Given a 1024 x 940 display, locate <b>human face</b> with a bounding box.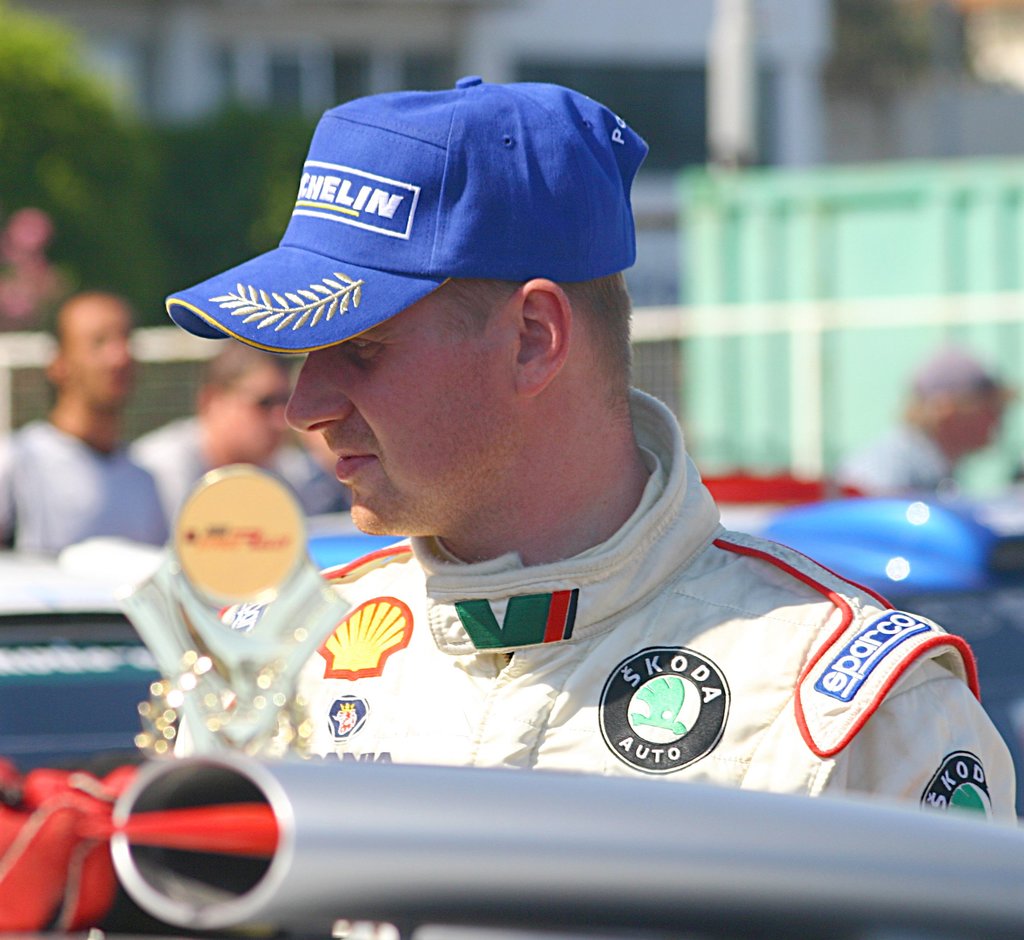
Located: <bbox>67, 296, 134, 416</bbox>.
